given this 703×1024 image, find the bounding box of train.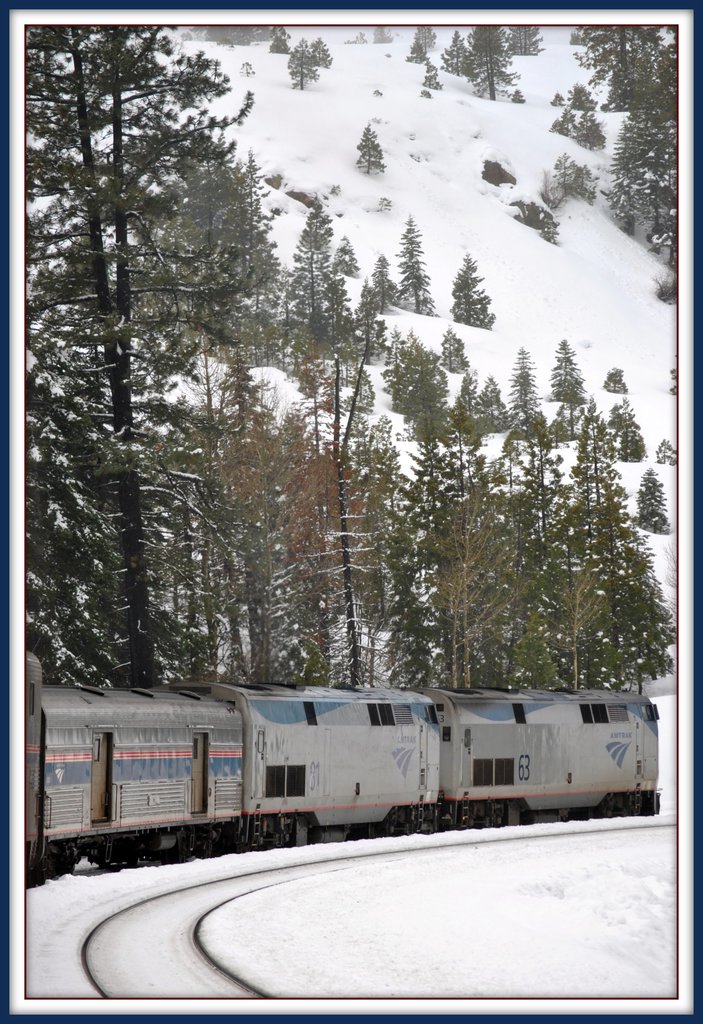
x1=22, y1=652, x2=667, y2=876.
